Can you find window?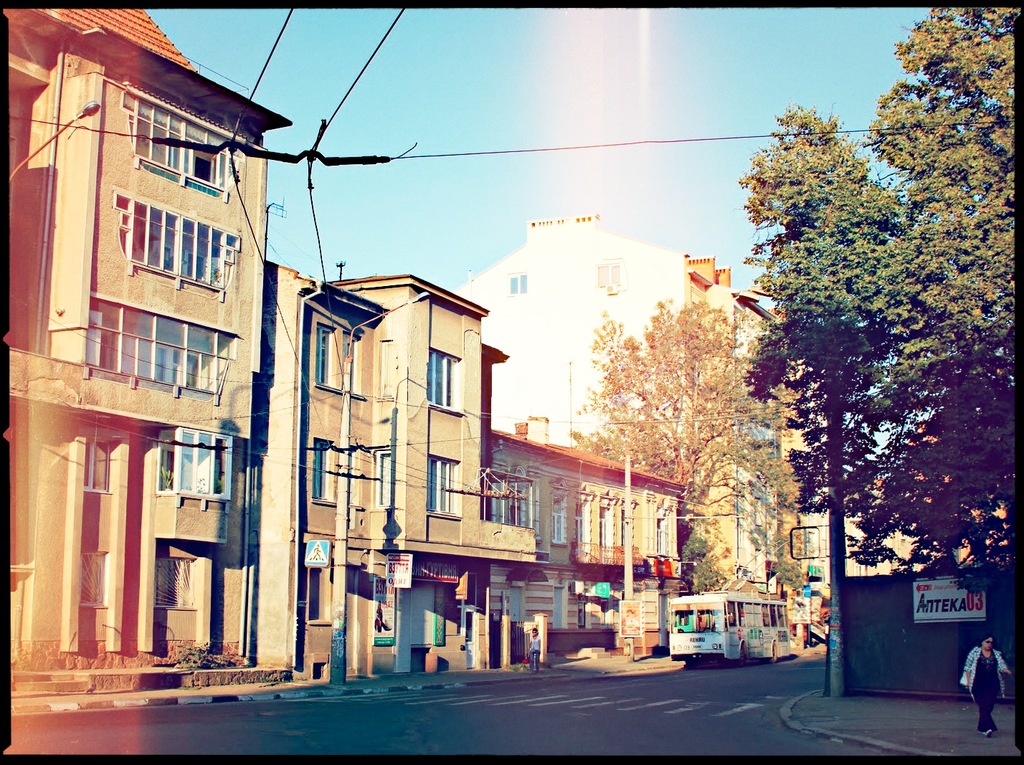
Yes, bounding box: 428,345,464,418.
